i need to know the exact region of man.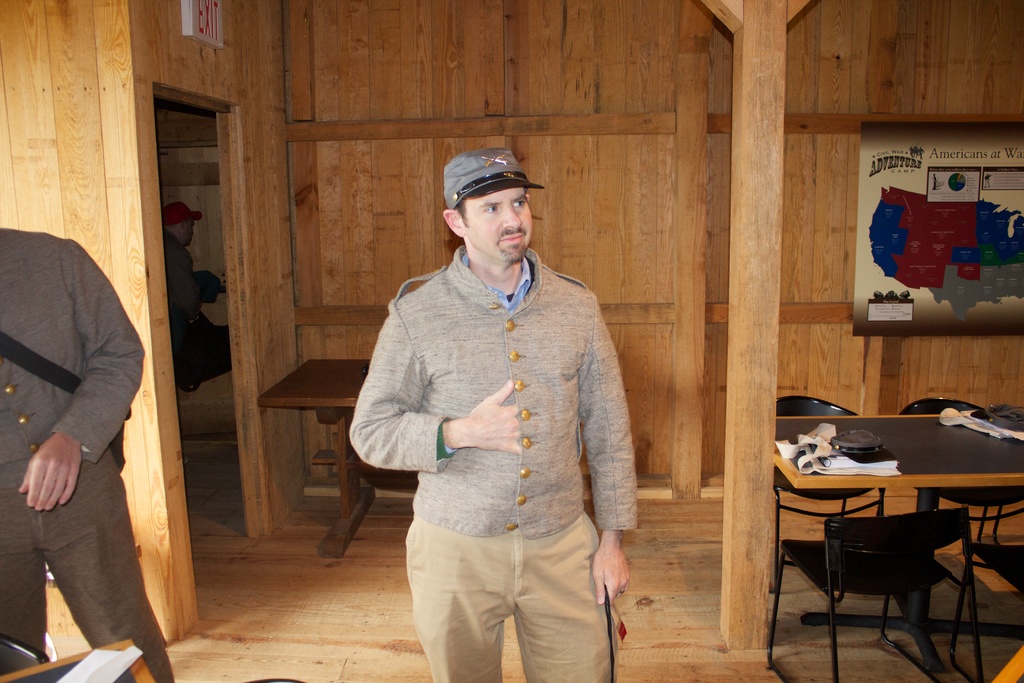
Region: 0, 229, 176, 682.
